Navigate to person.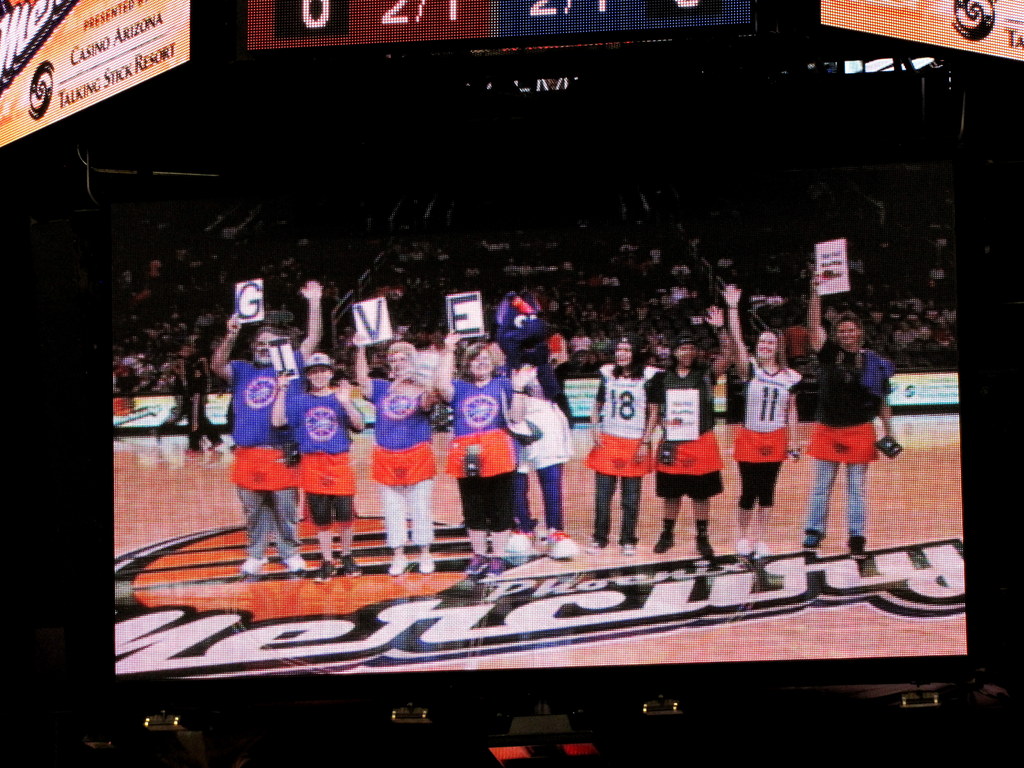
Navigation target: {"left": 586, "top": 323, "right": 666, "bottom": 555}.
